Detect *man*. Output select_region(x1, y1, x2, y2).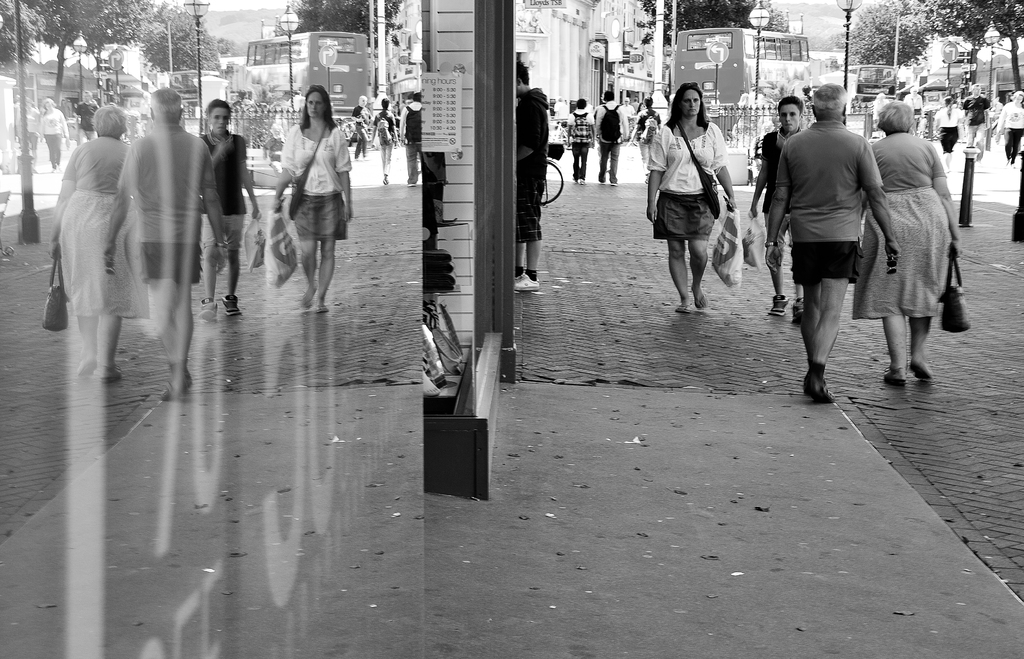
select_region(962, 80, 994, 155).
